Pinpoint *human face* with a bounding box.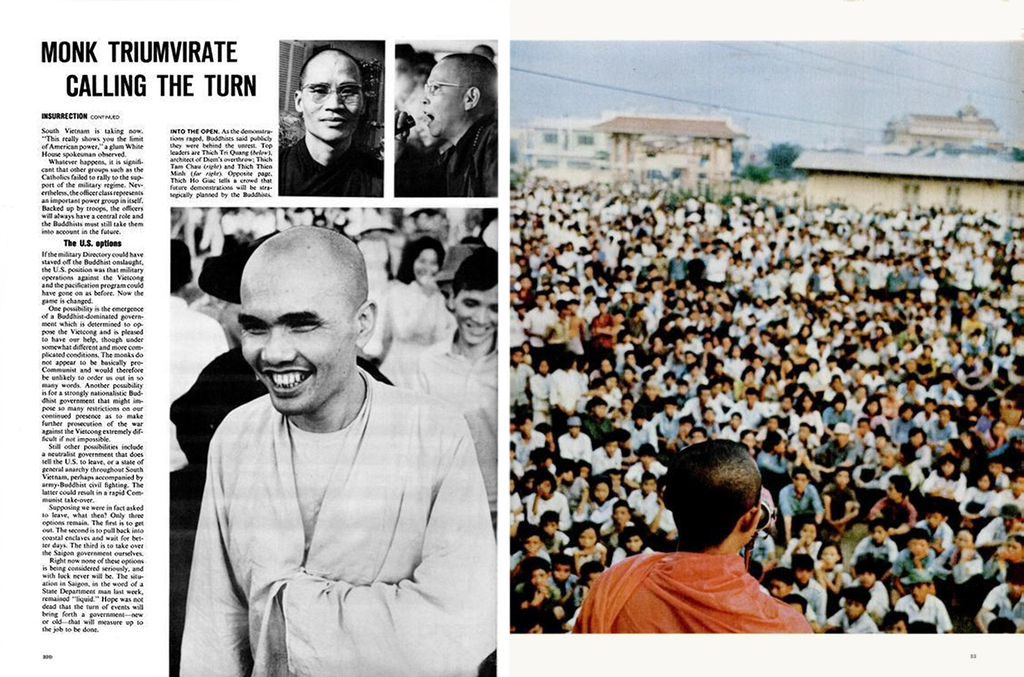
select_region(412, 51, 468, 148).
